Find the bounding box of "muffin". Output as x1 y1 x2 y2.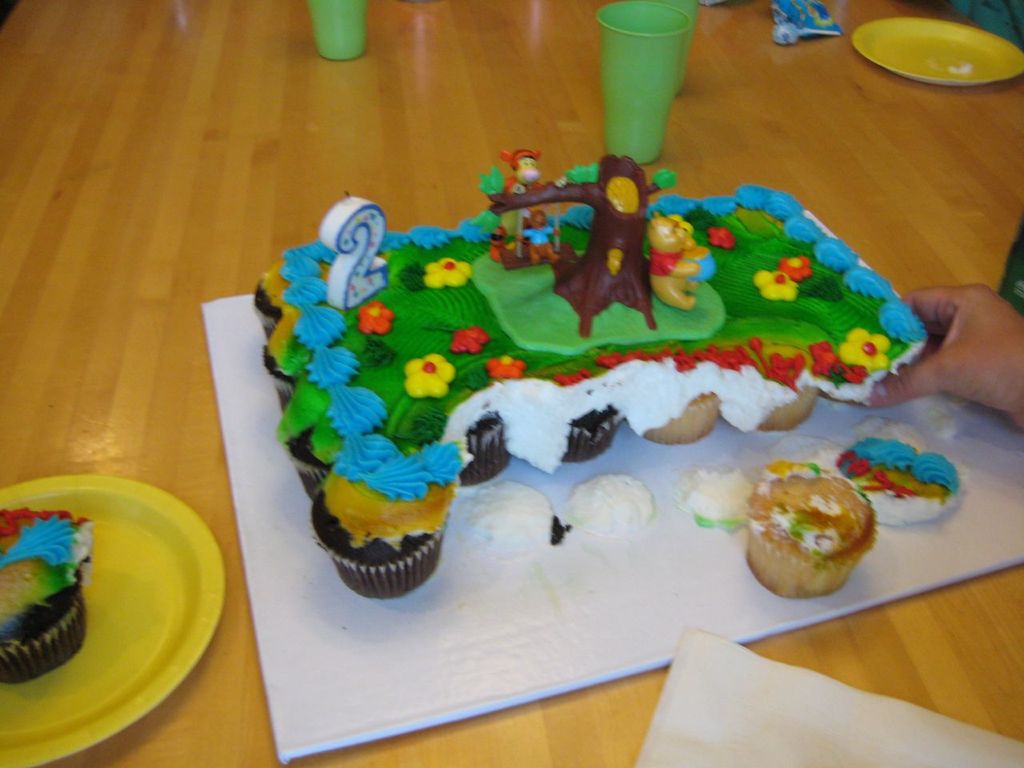
258 342 298 422.
